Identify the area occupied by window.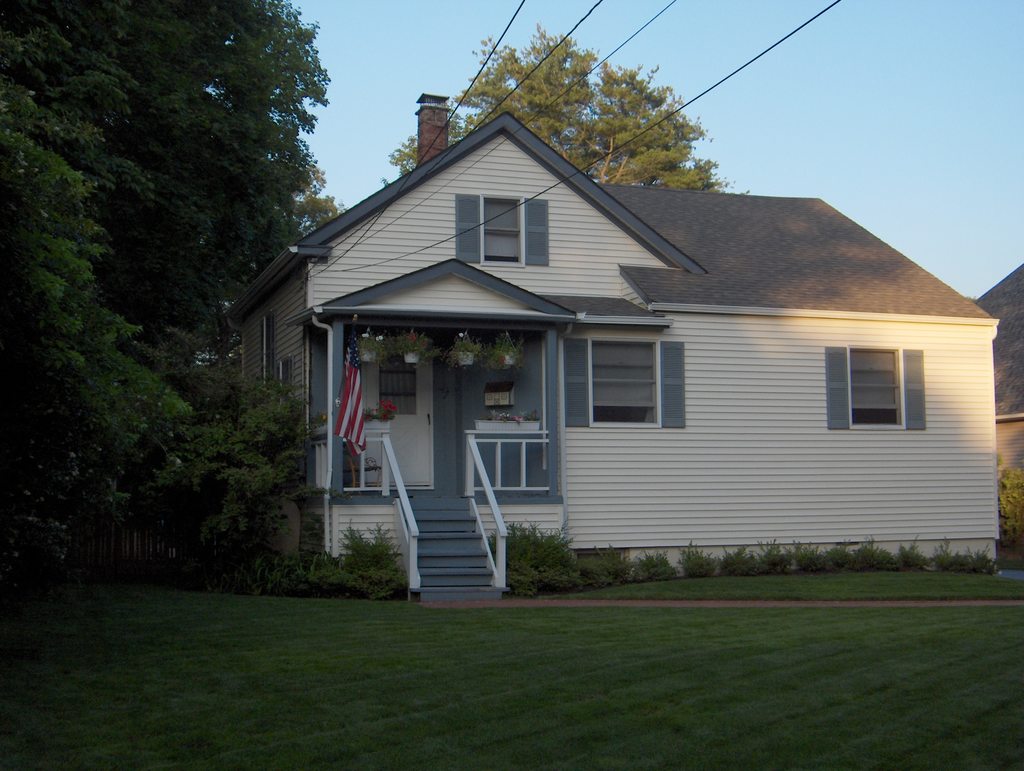
Area: rect(557, 334, 689, 435).
